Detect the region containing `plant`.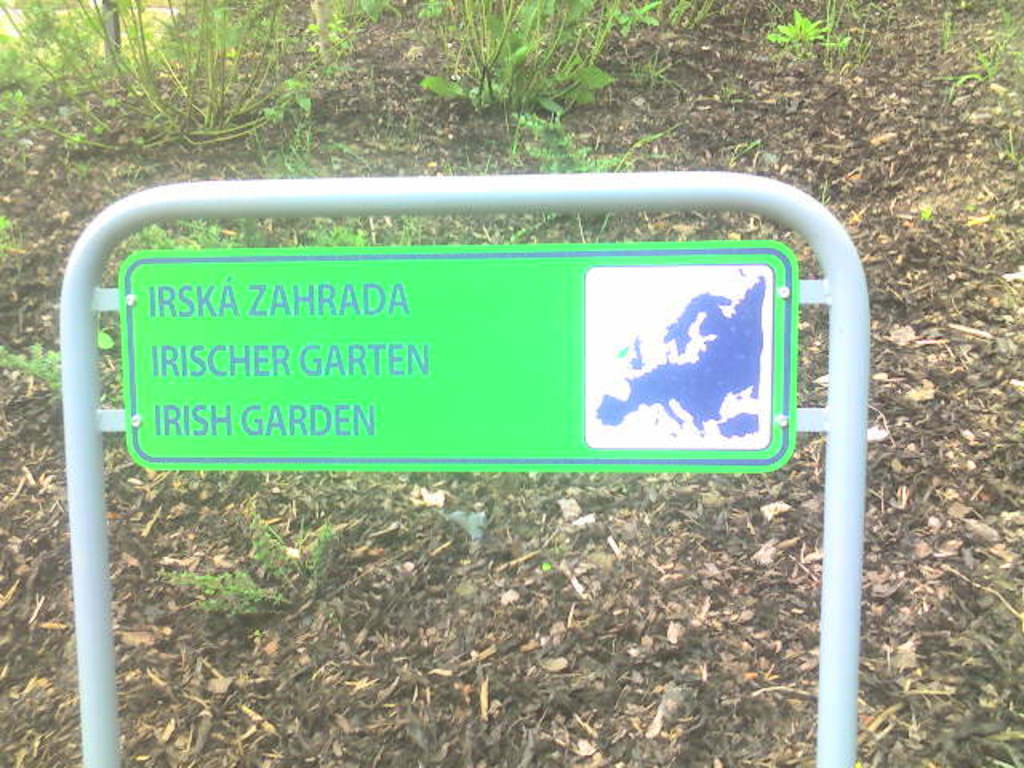
<box>0,336,67,389</box>.
